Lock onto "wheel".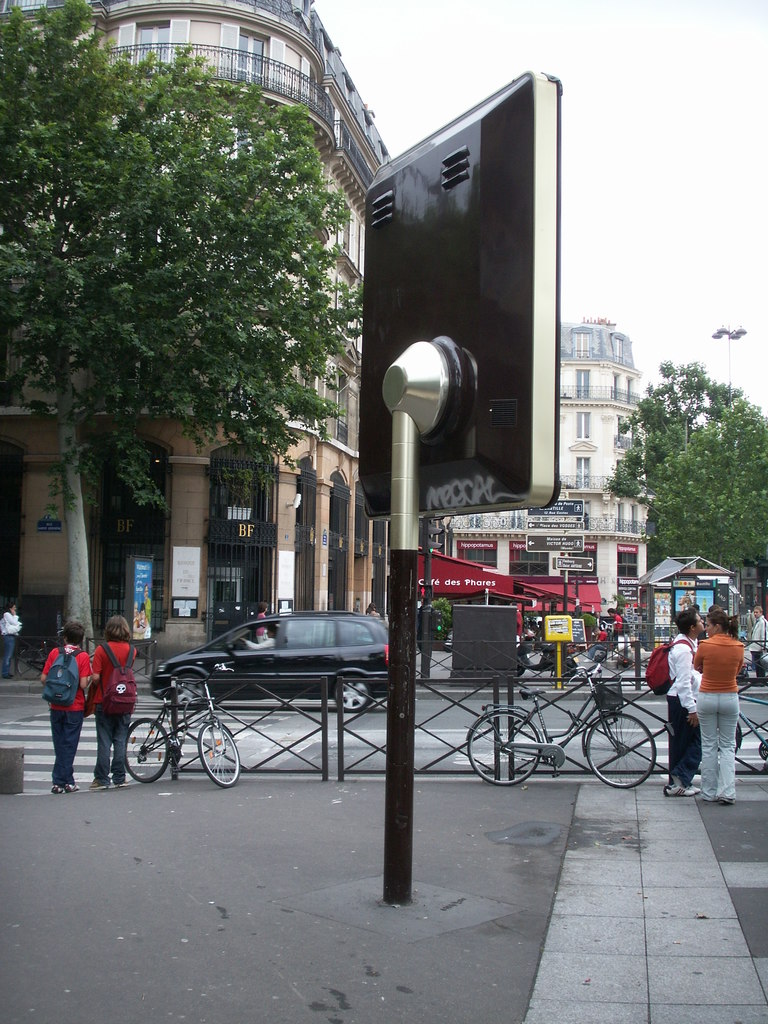
Locked: (124,712,168,793).
